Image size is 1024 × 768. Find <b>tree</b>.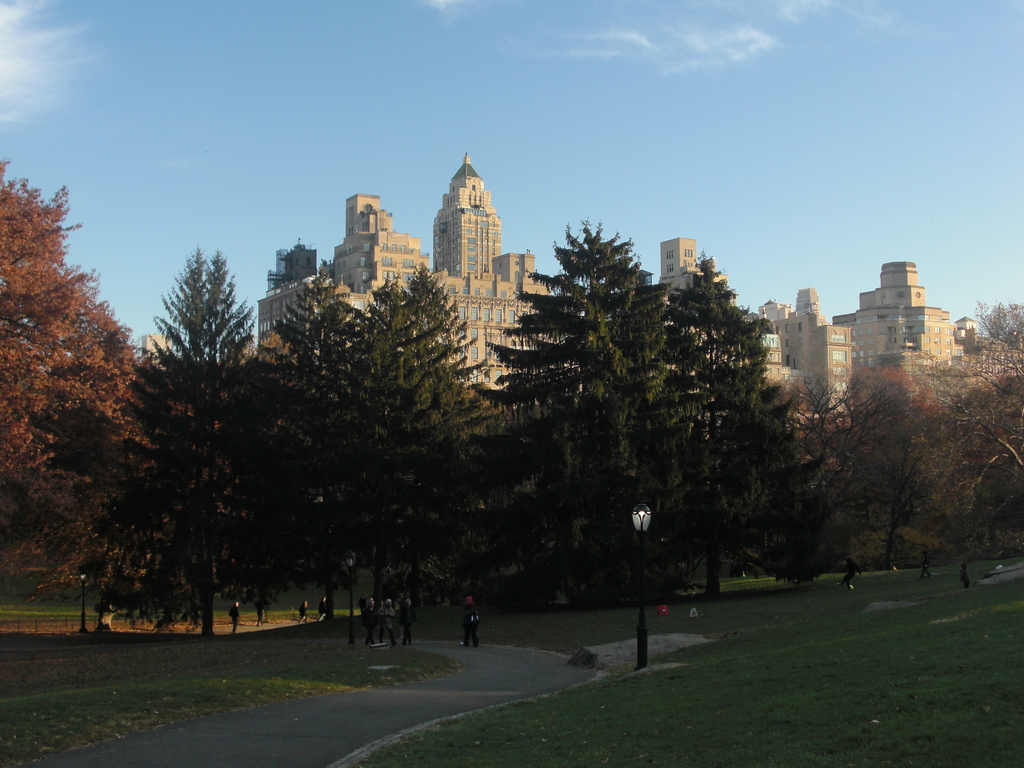
pyautogui.locateOnScreen(961, 296, 1023, 390).
